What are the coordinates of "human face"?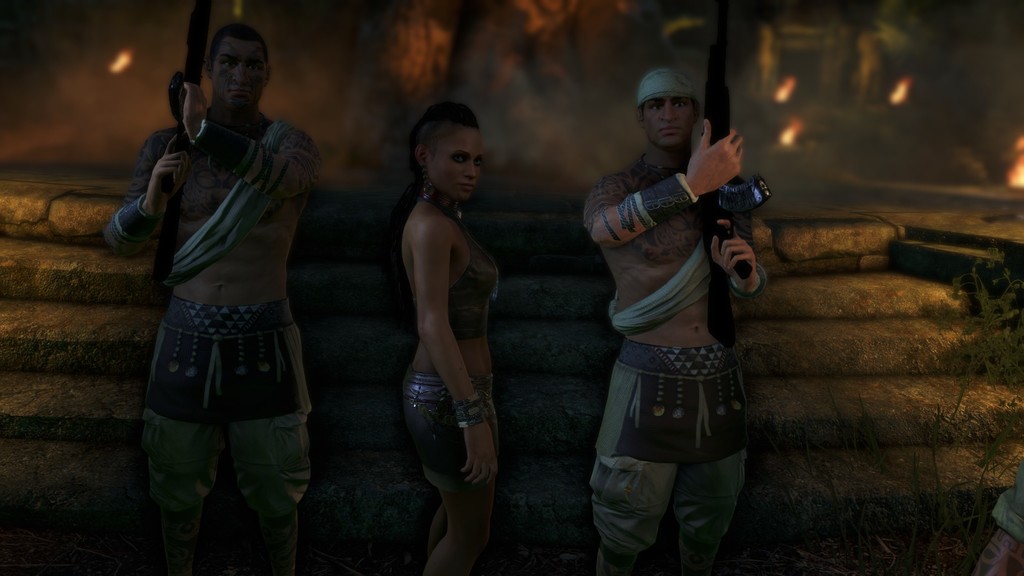
bbox=(215, 36, 266, 104).
